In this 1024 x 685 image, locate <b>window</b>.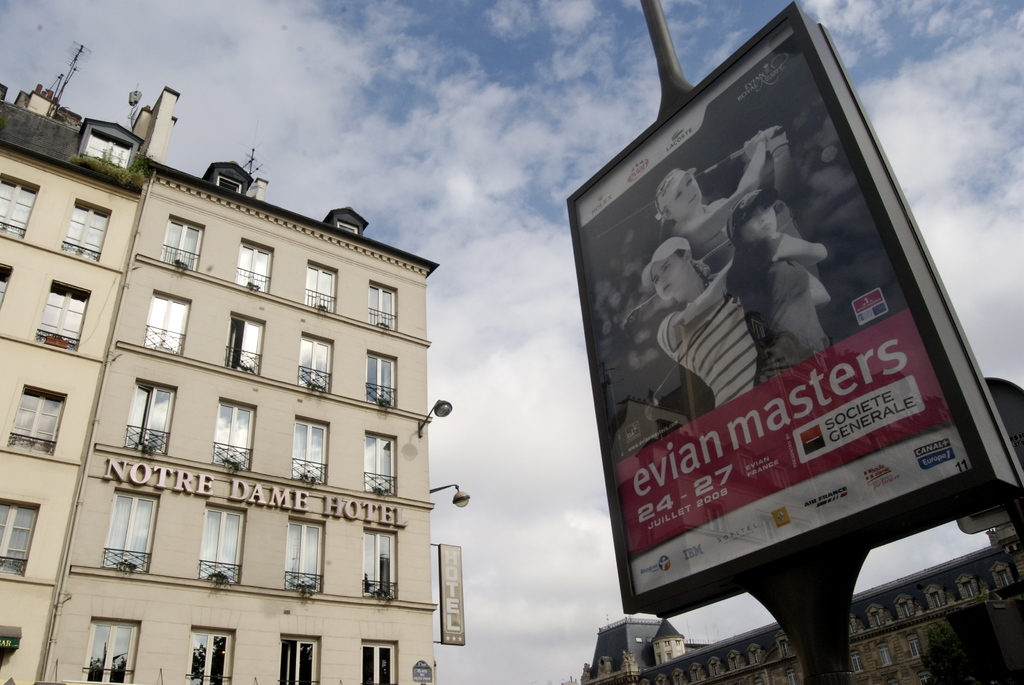
Bounding box: (104,490,162,572).
